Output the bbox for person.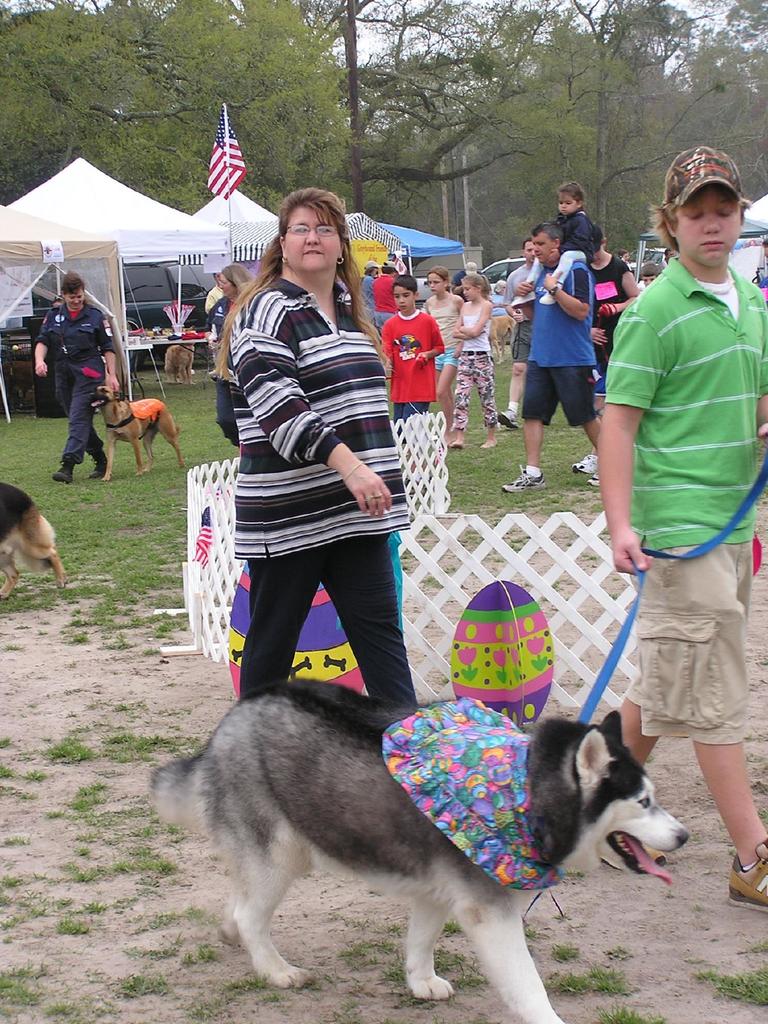
BBox(525, 196, 615, 502).
